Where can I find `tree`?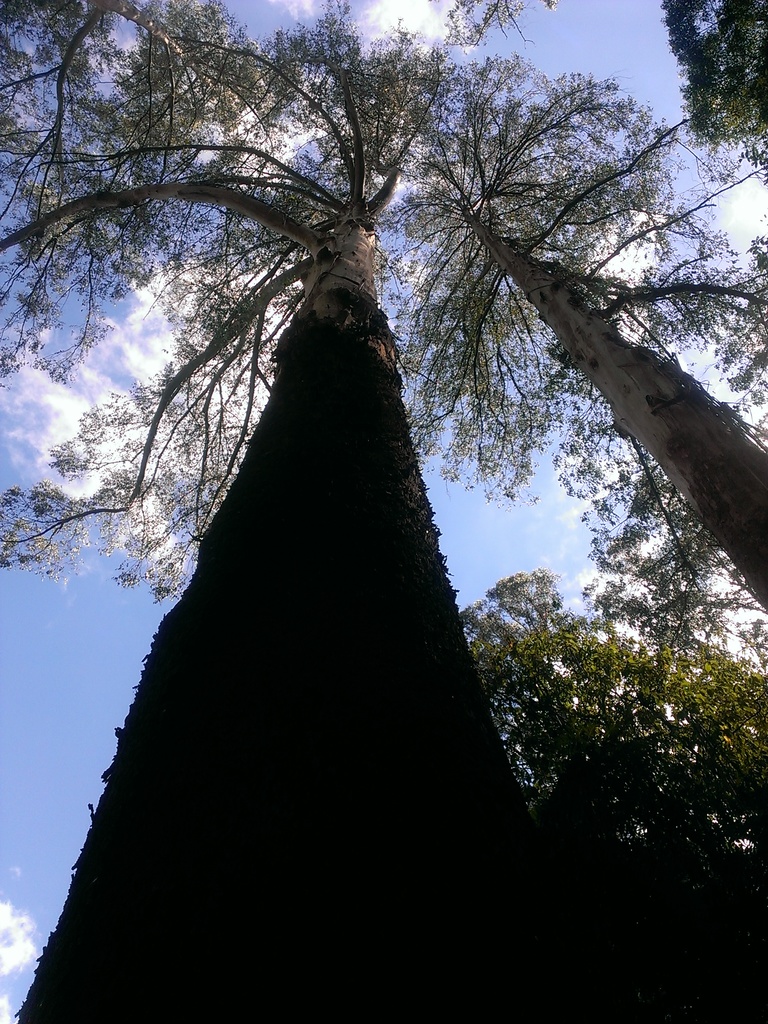
You can find it at bbox=(543, 383, 767, 669).
